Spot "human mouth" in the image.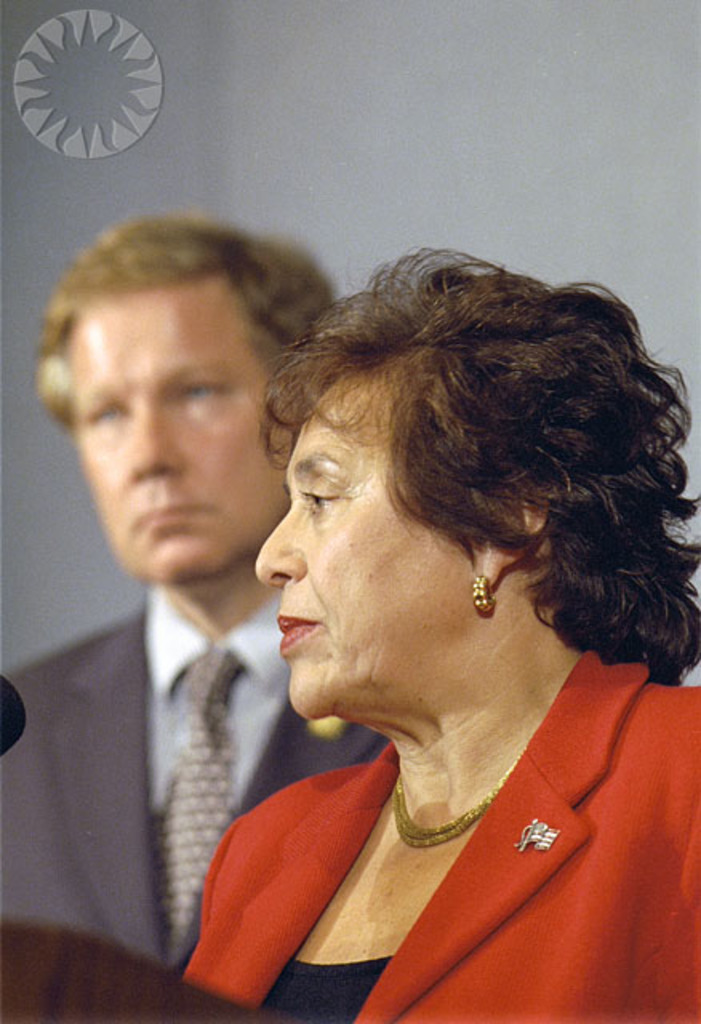
"human mouth" found at BBox(270, 581, 334, 675).
